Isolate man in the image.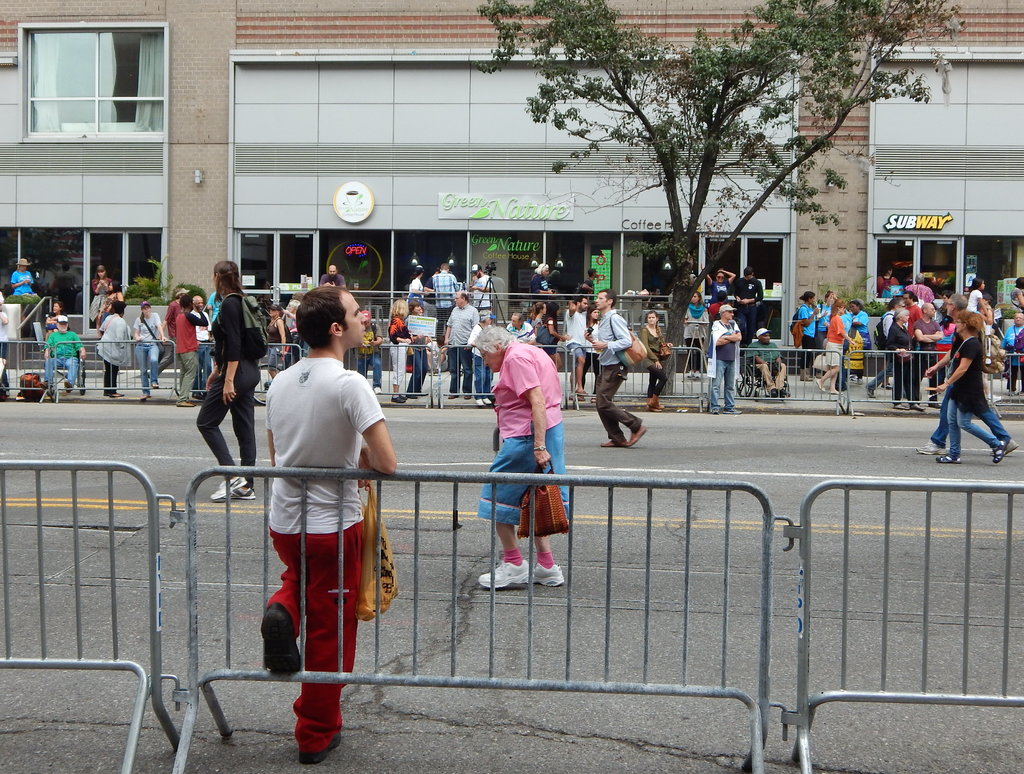
Isolated region: BBox(156, 286, 187, 376).
